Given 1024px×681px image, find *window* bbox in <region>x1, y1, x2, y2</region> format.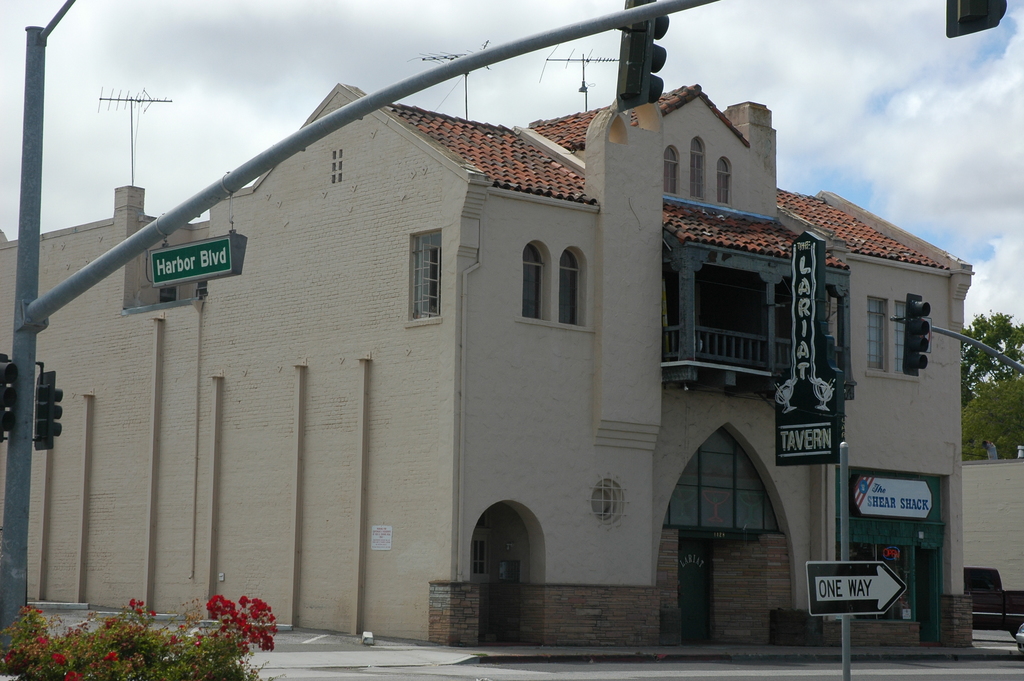
<region>866, 298, 890, 372</region>.
